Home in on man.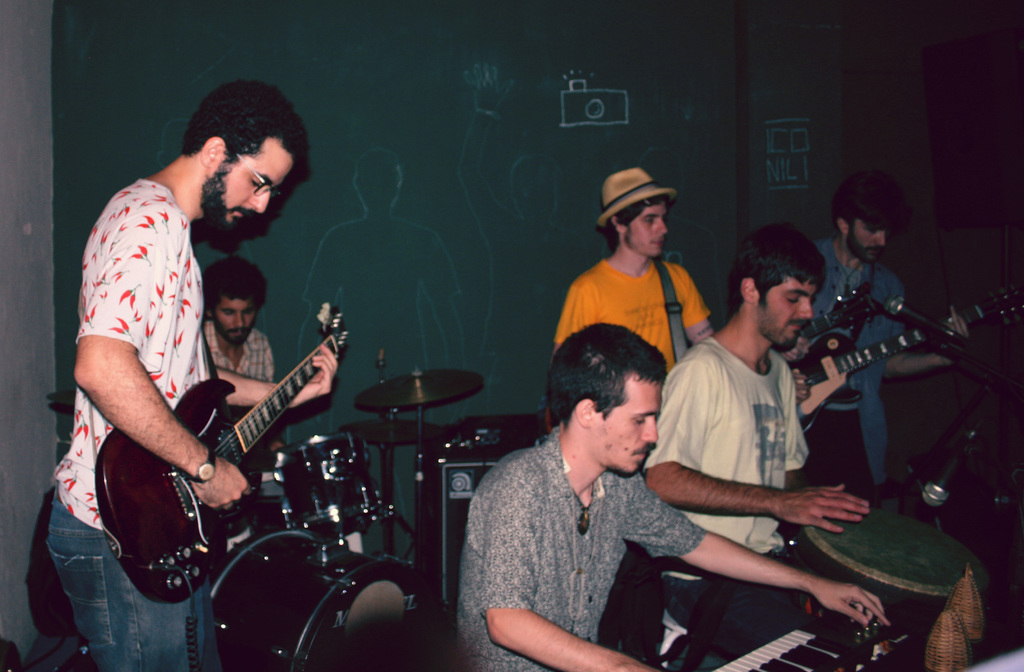
Homed in at rect(553, 164, 810, 428).
